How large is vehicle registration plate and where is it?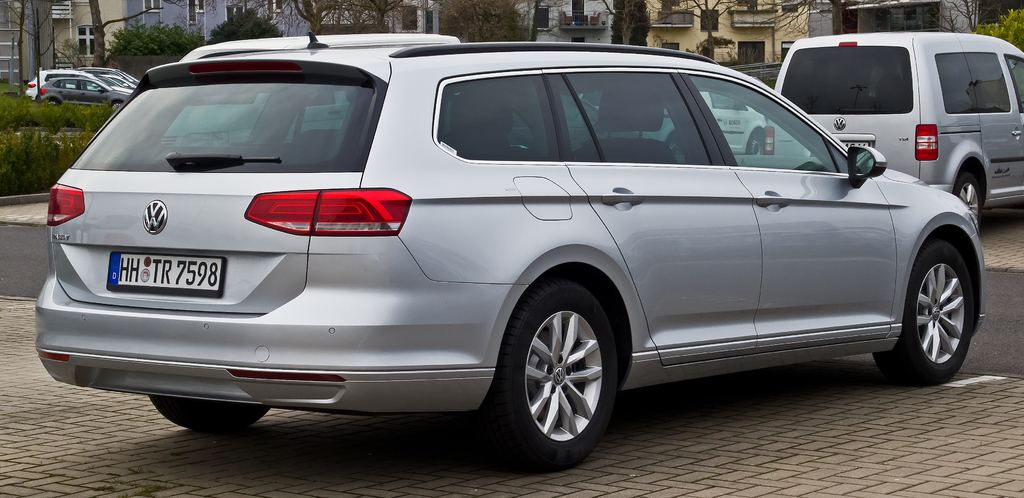
Bounding box: [left=104, top=233, right=244, bottom=318].
